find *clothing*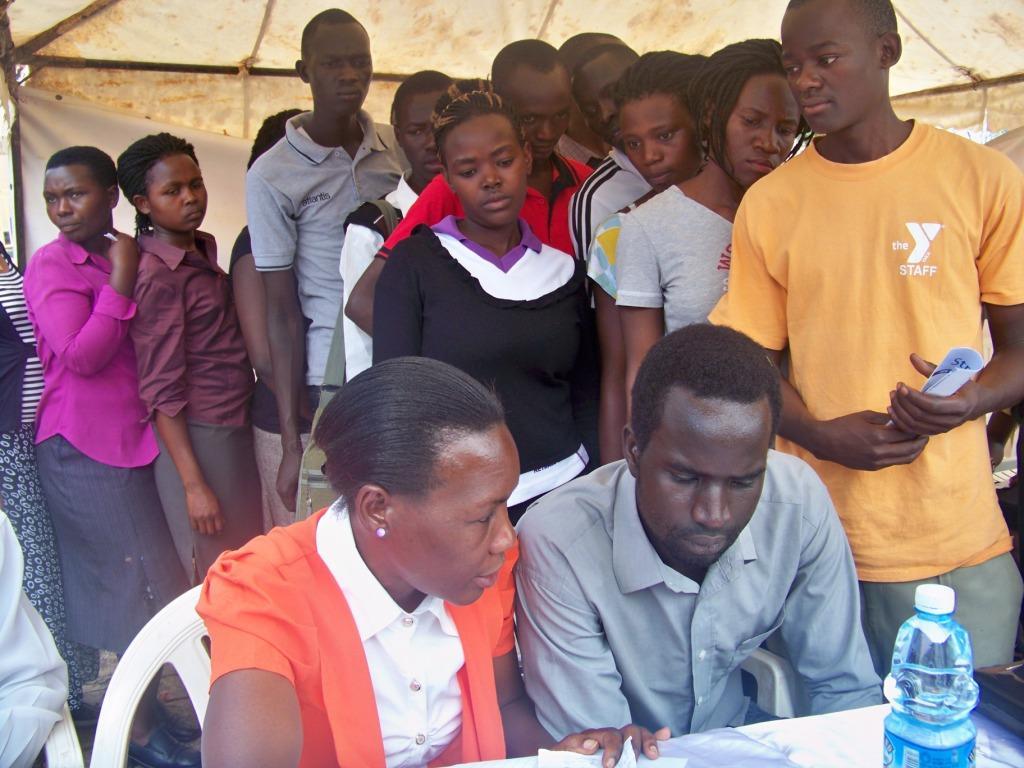
364/208/605/475
